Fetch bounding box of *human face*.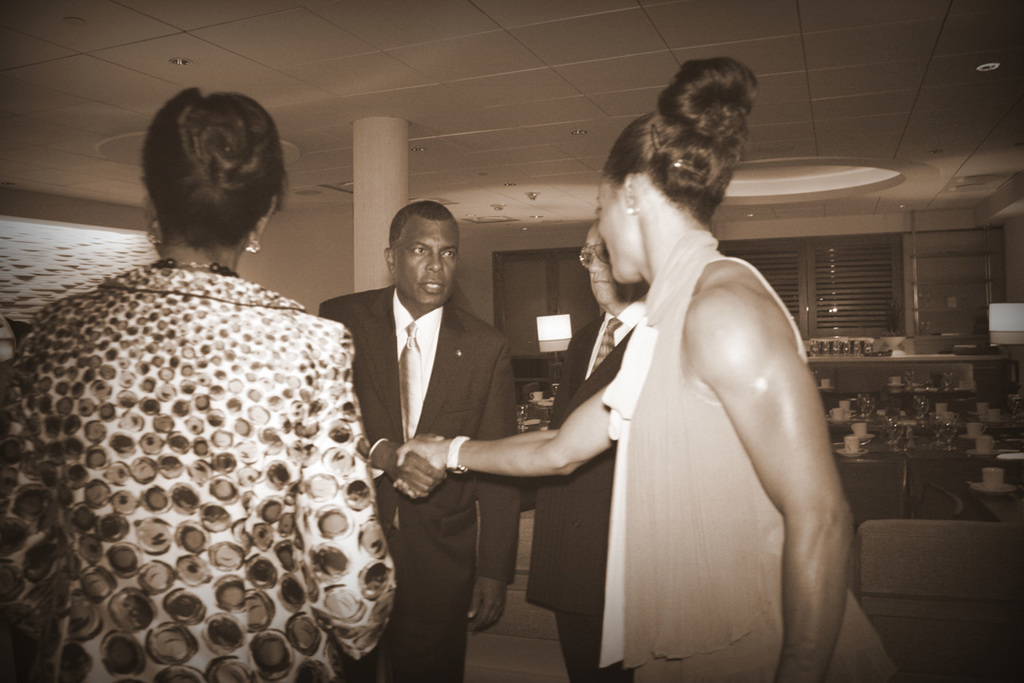
Bbox: (595,167,635,283).
